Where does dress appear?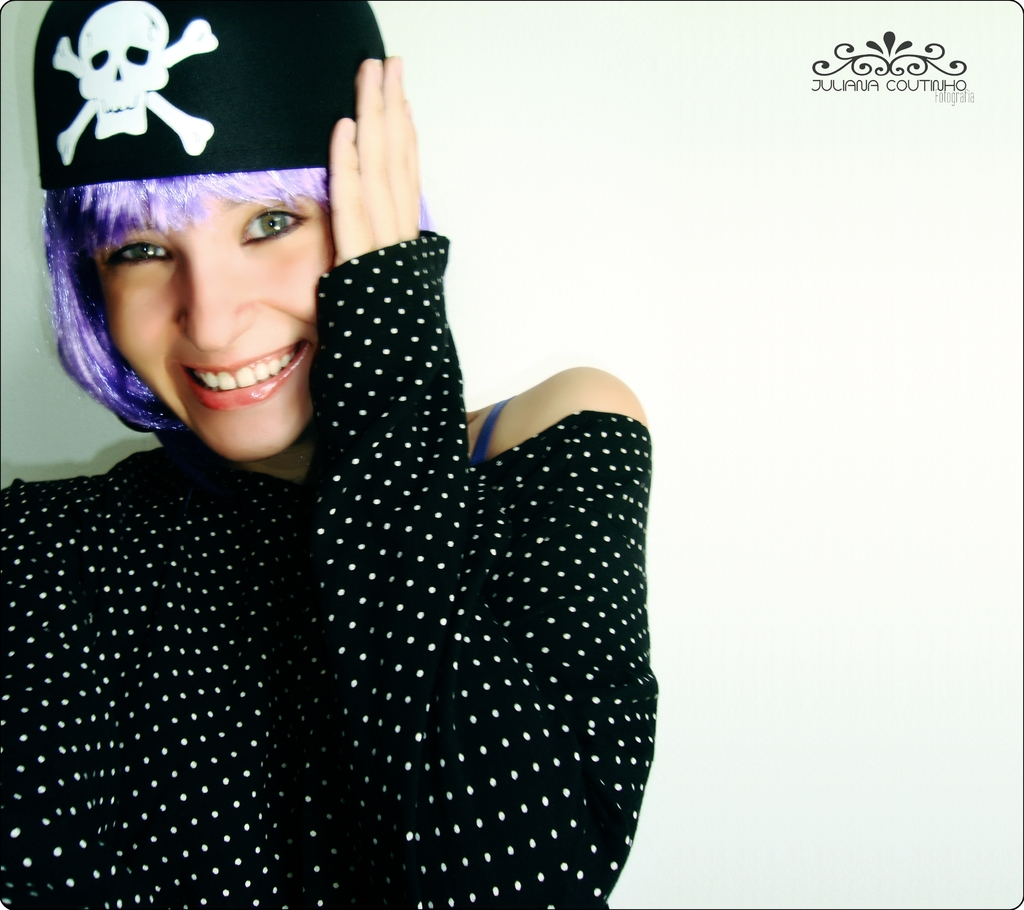
Appears at box(0, 229, 662, 909).
